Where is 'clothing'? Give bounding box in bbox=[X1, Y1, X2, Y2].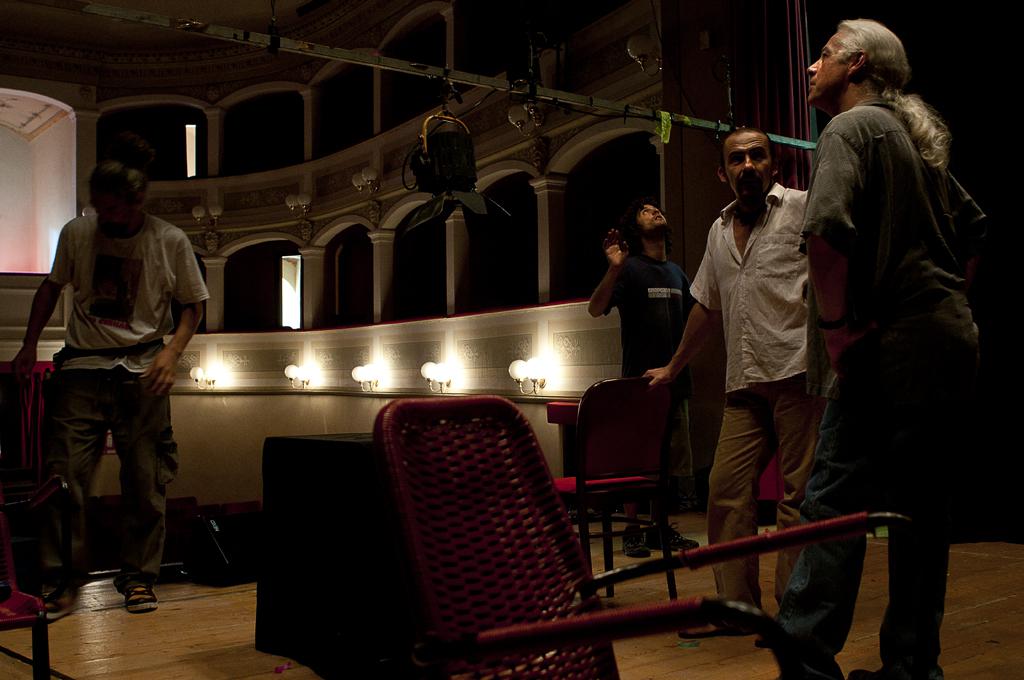
bbox=[617, 250, 685, 373].
